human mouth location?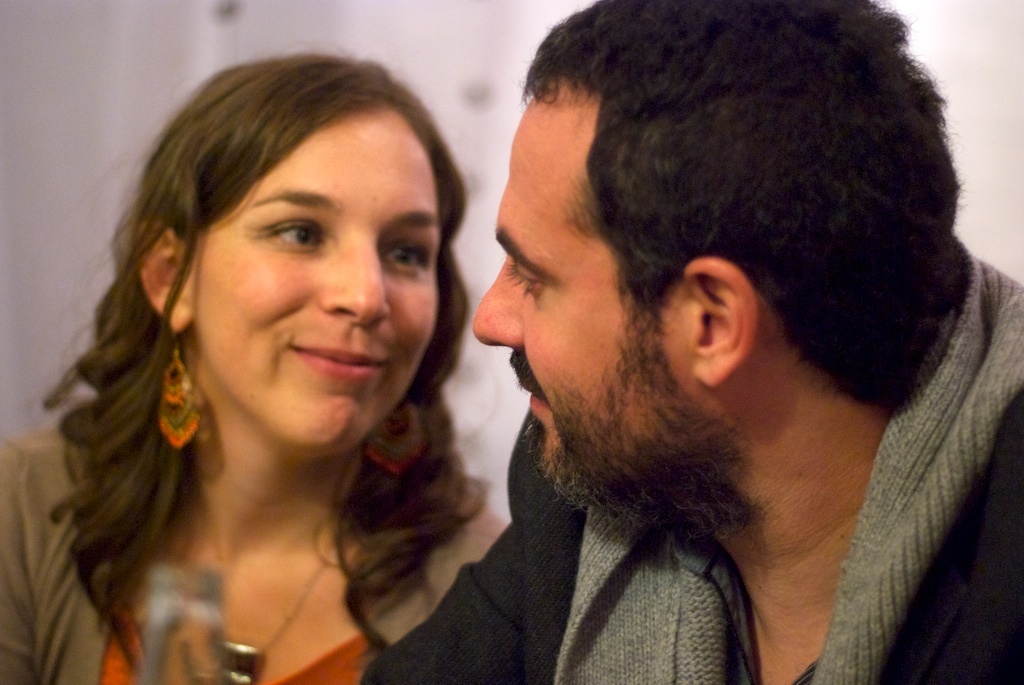
locate(293, 345, 380, 382)
